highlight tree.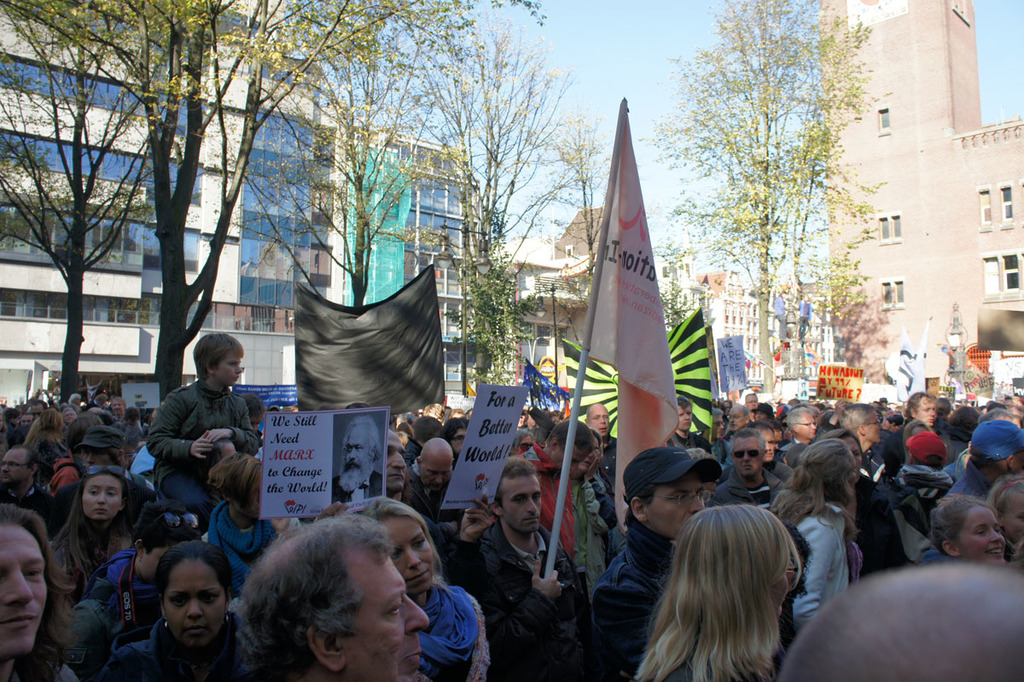
Highlighted region: 255, 27, 409, 333.
